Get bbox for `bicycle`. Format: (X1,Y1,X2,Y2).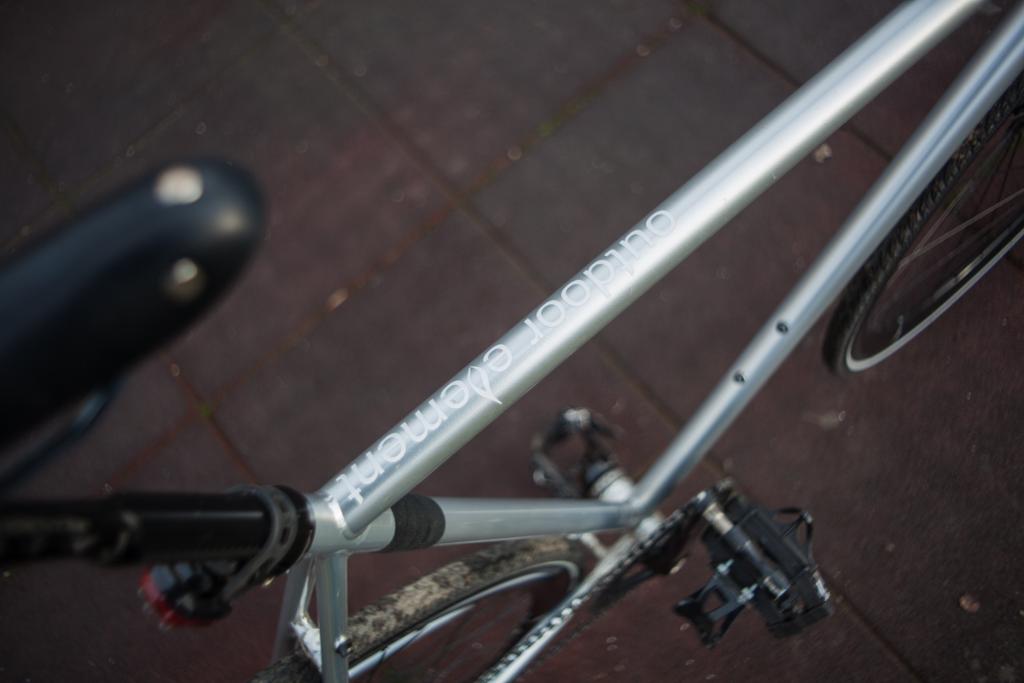
(0,0,1023,682).
